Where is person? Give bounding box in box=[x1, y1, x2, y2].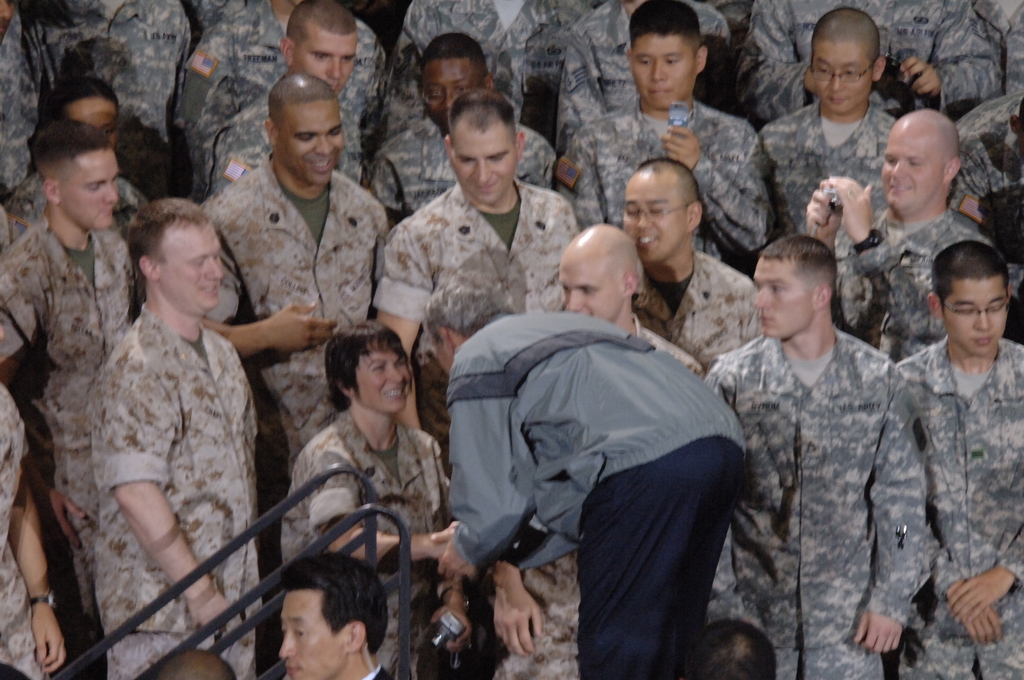
box=[0, 104, 163, 676].
